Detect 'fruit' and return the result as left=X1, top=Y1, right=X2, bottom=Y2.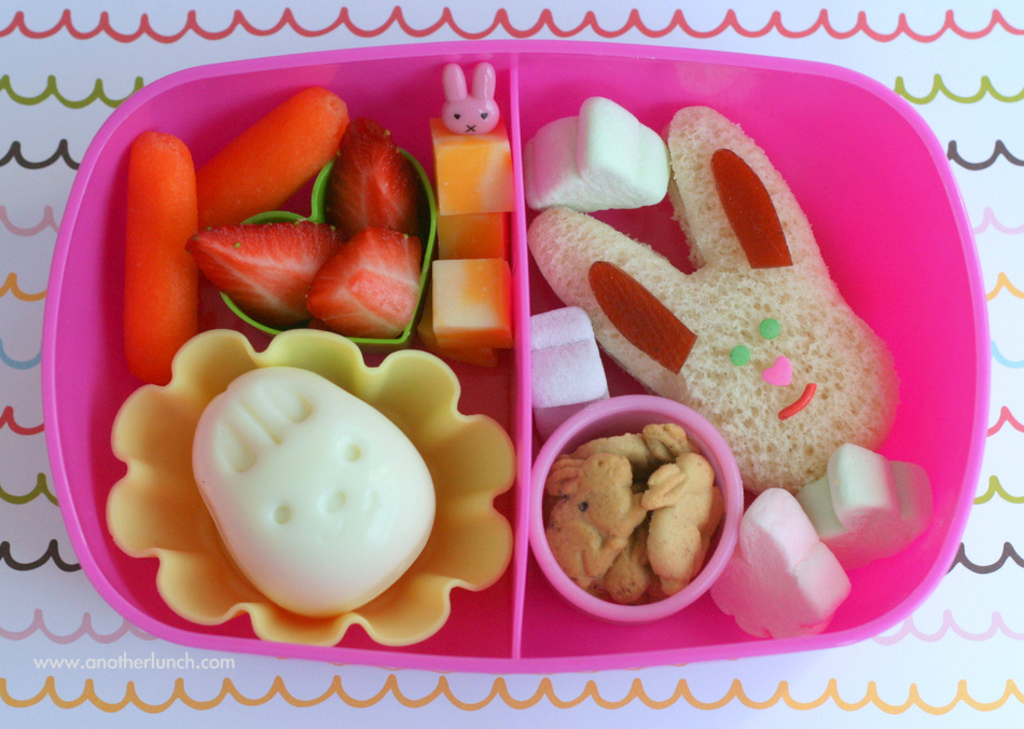
left=432, top=100, right=511, bottom=225.
